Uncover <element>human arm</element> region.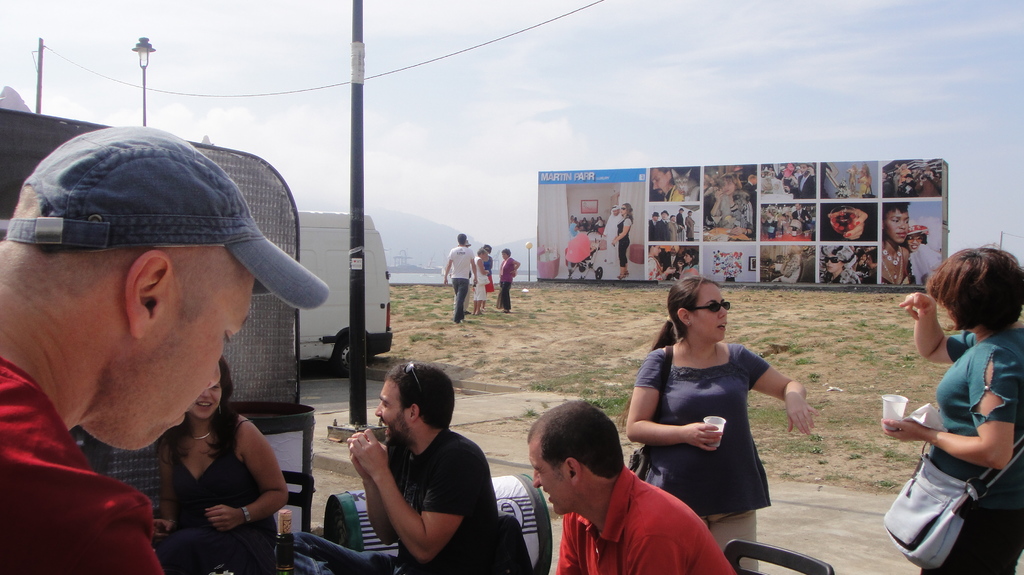
Uncovered: locate(622, 340, 730, 452).
